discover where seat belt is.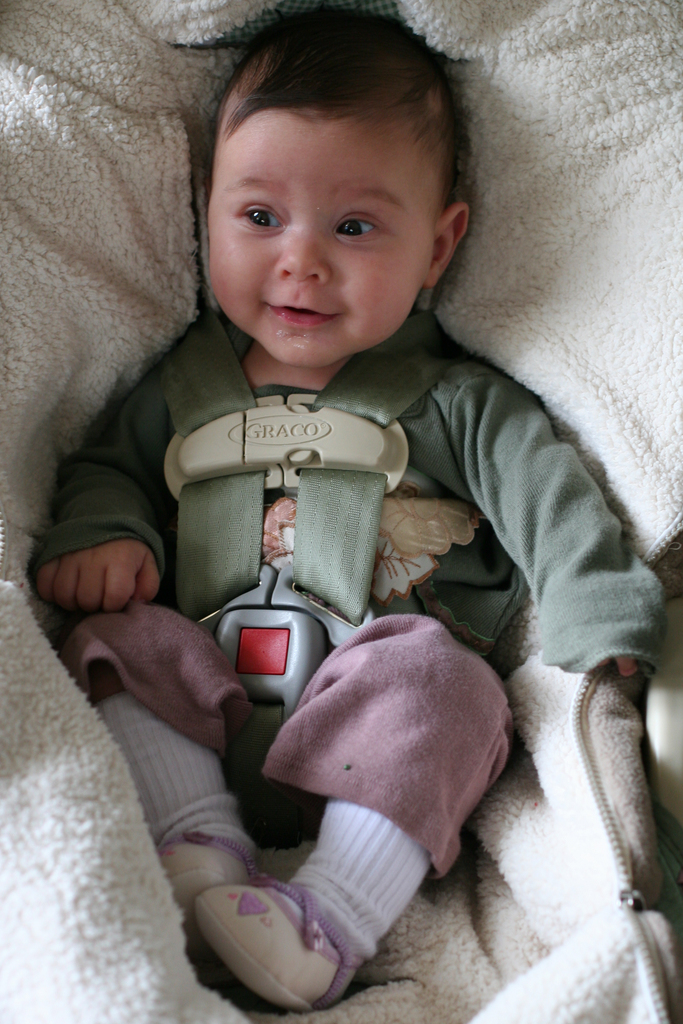
Discovered at (152,308,465,854).
